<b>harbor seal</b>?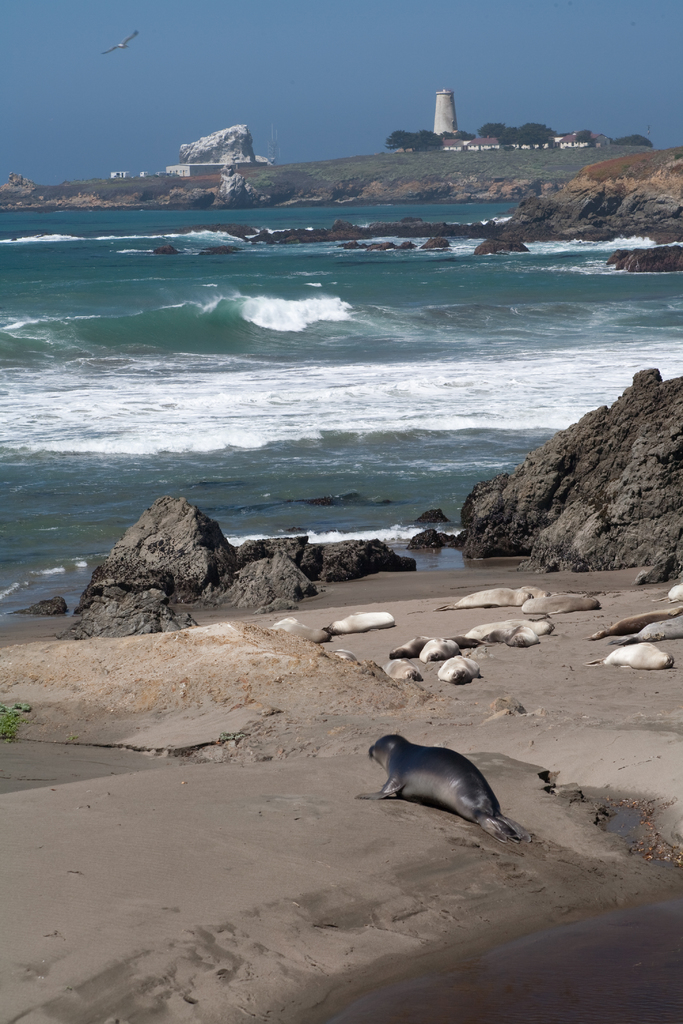
{"x1": 388, "y1": 634, "x2": 425, "y2": 659}
